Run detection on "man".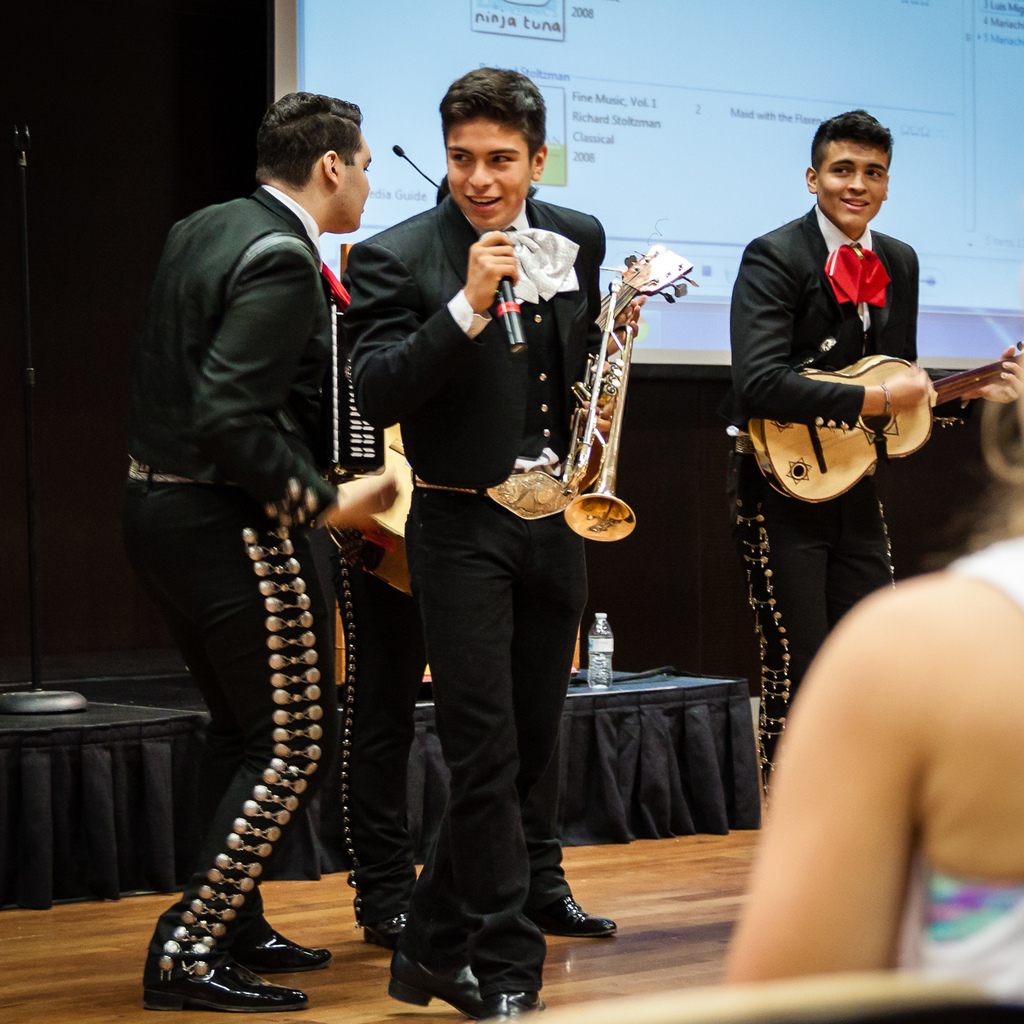
Result: bbox(735, 101, 935, 814).
